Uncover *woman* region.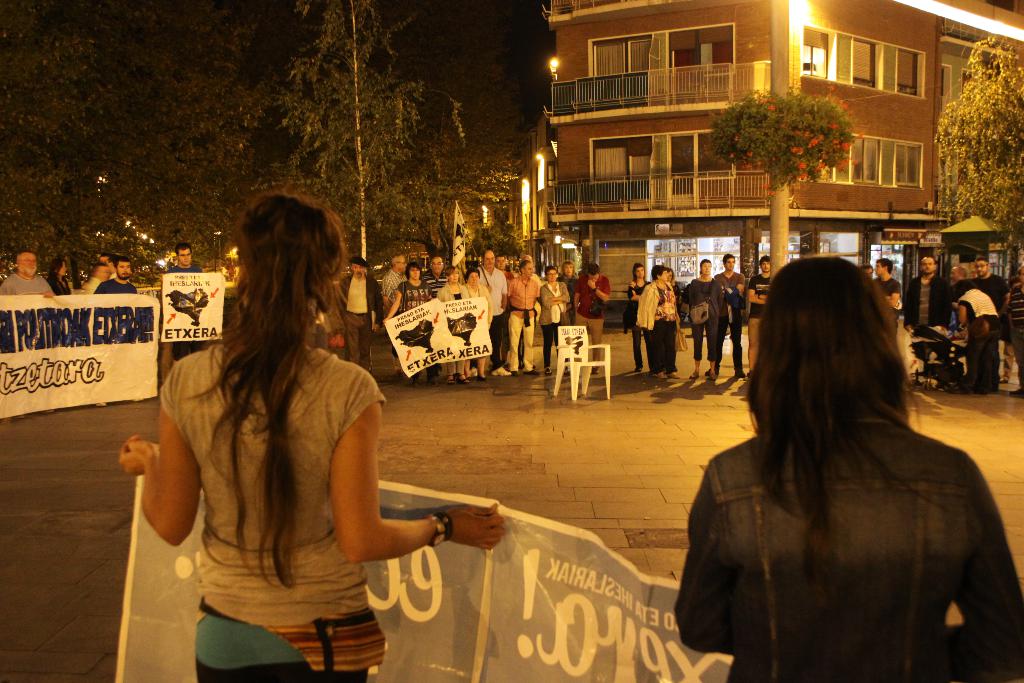
Uncovered: (959, 278, 1002, 397).
